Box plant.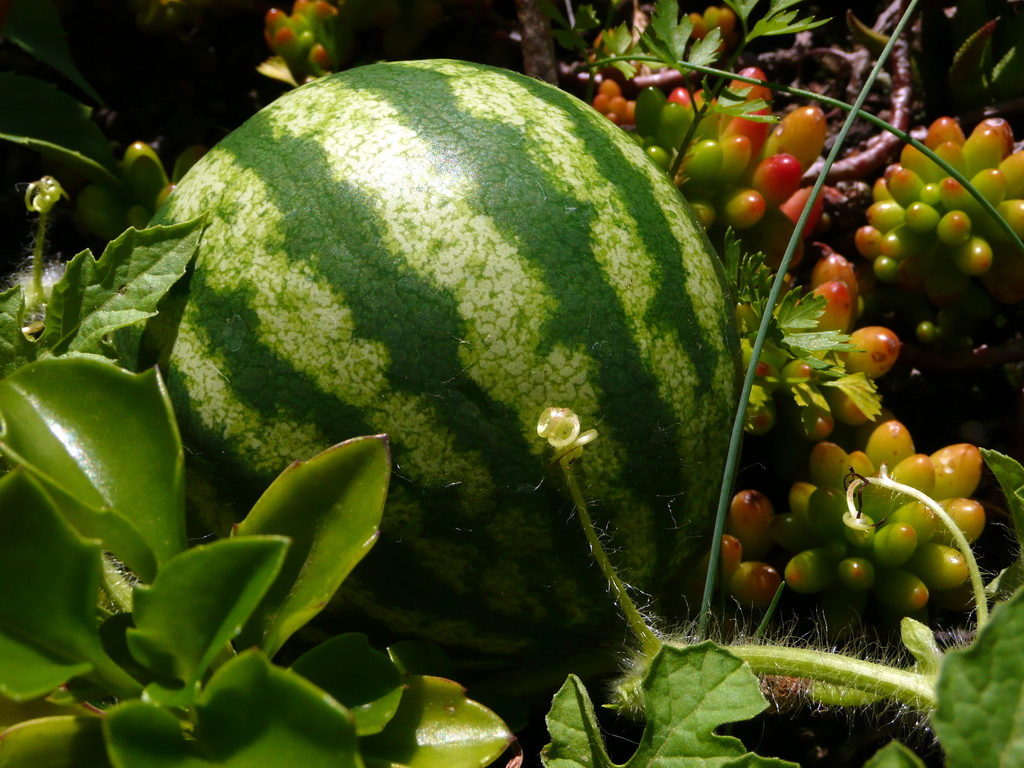
0/349/188/576.
